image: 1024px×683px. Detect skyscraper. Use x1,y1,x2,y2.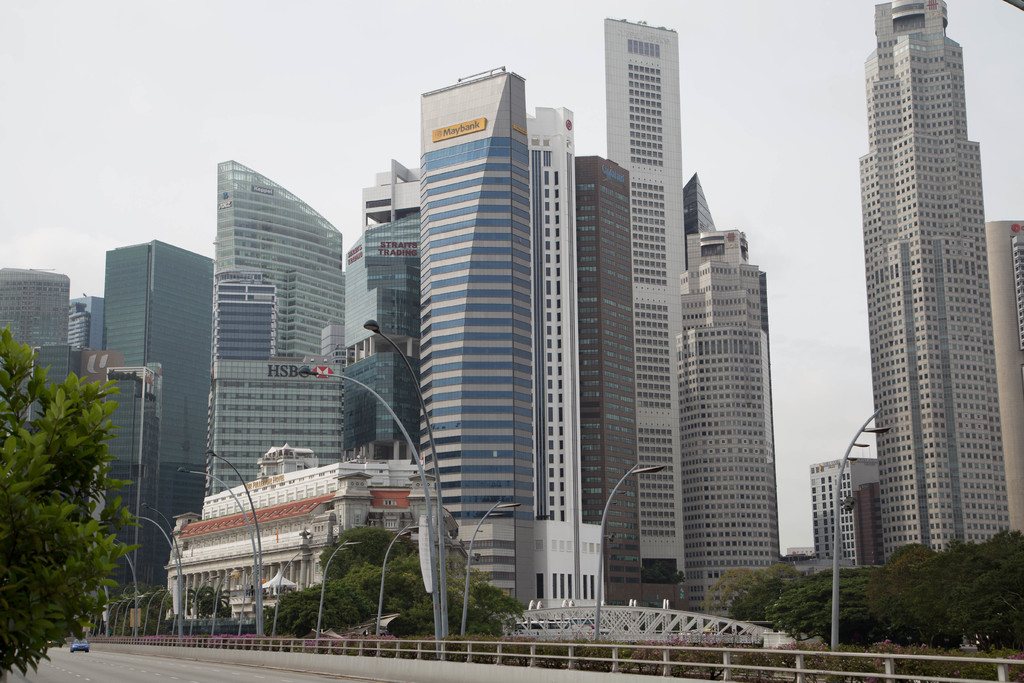
102,238,225,621.
